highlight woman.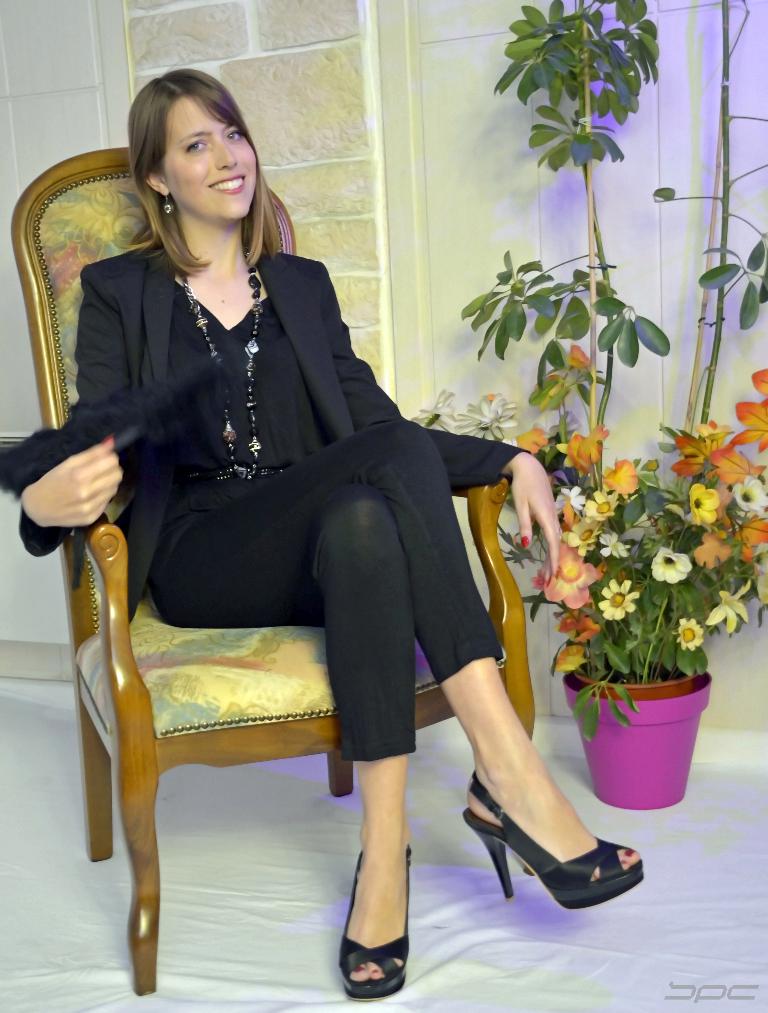
Highlighted region: x1=0, y1=50, x2=662, y2=1009.
